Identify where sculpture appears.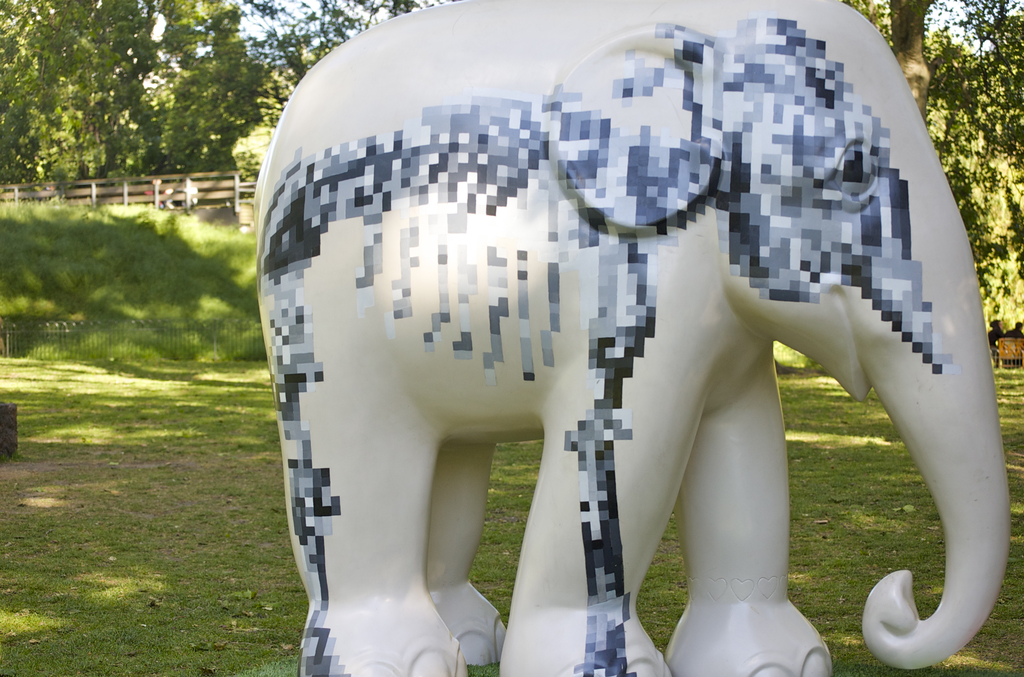
Appears at (242, 0, 1011, 676).
